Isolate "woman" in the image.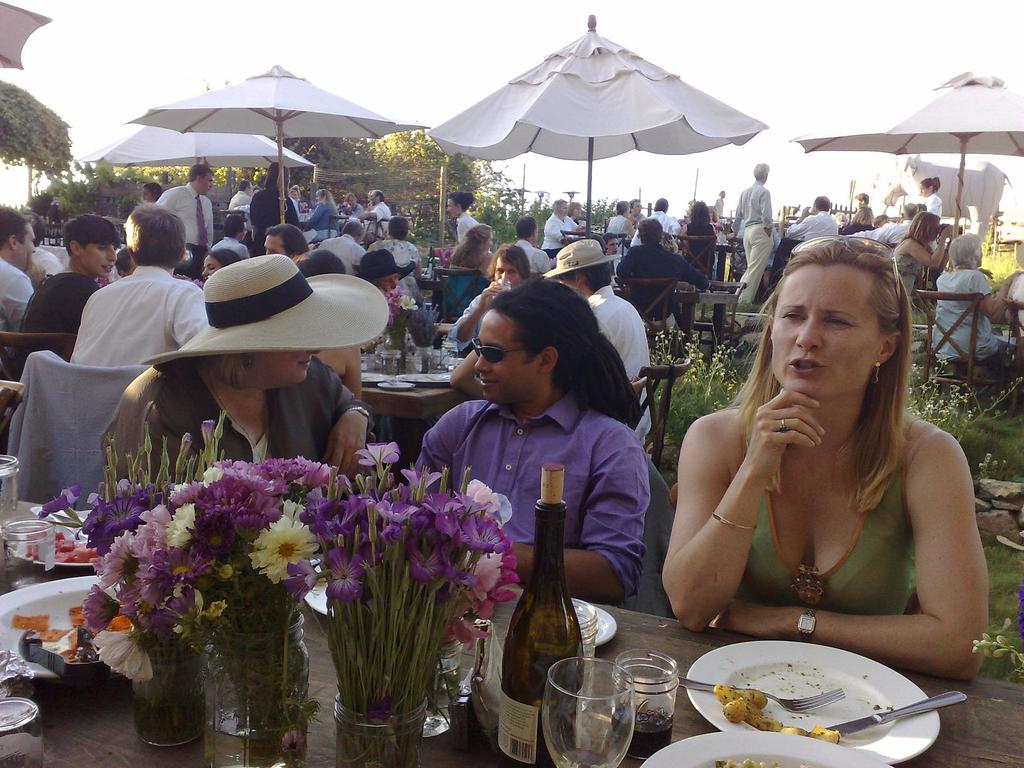
Isolated region: box(140, 179, 162, 204).
